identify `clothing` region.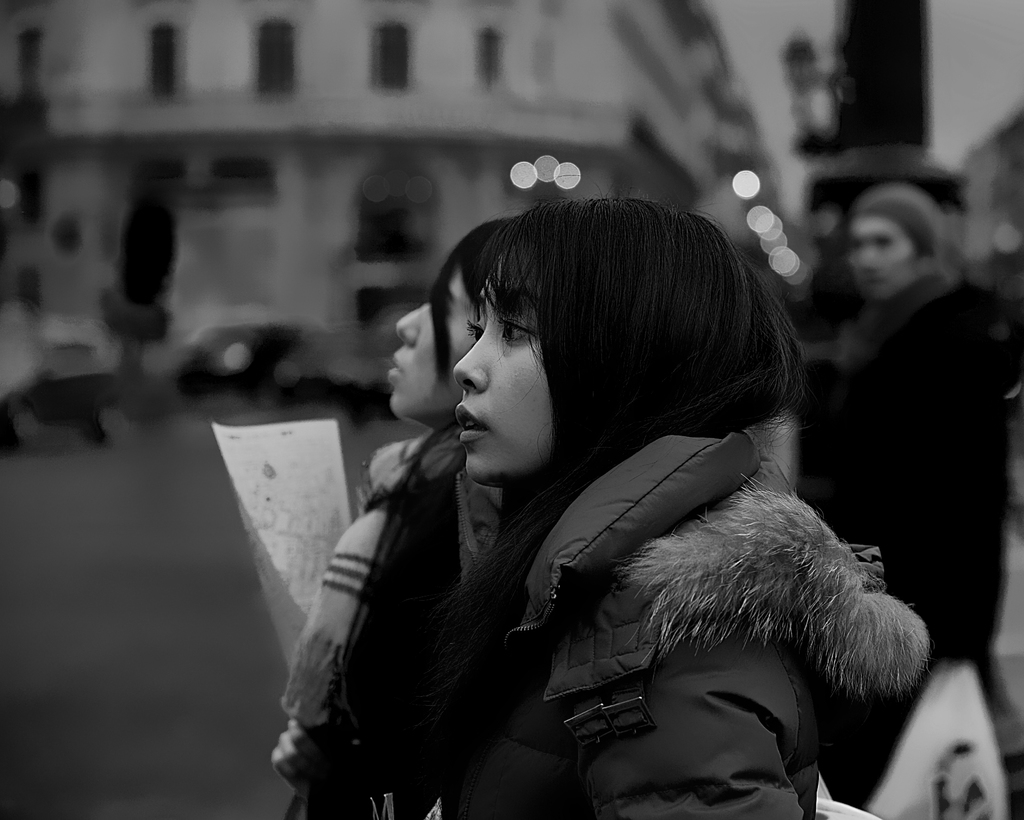
Region: x1=813 y1=279 x2=1023 y2=668.
